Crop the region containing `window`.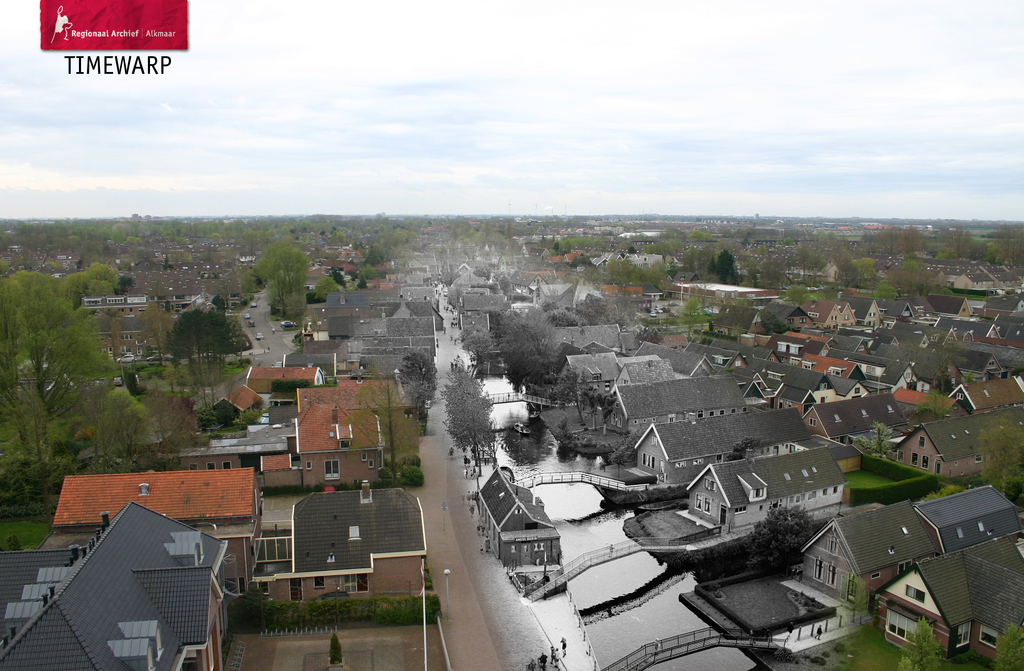
Crop region: [807,419,820,429].
